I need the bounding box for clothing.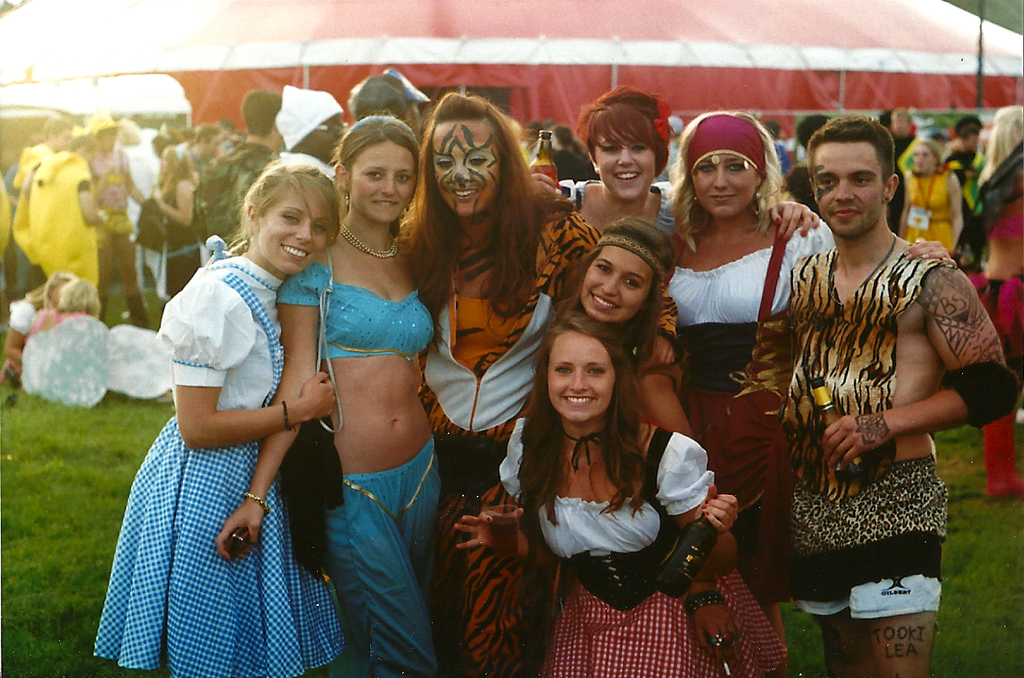
Here it is: x1=189, y1=144, x2=295, y2=244.
